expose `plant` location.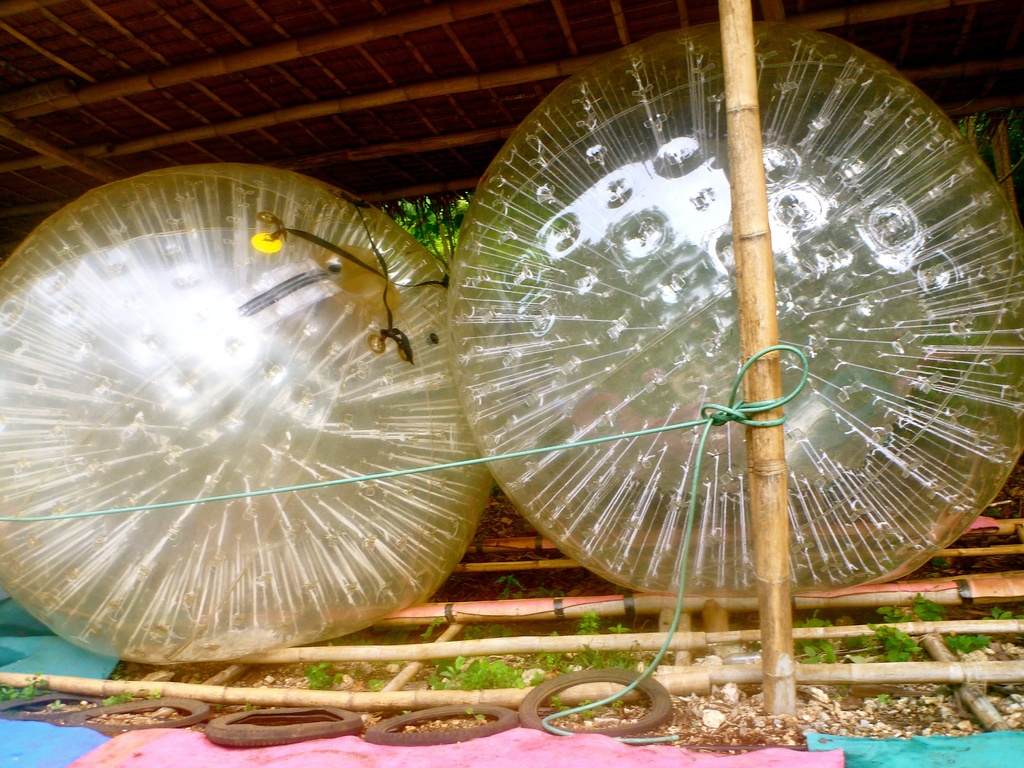
Exposed at crop(488, 575, 521, 605).
